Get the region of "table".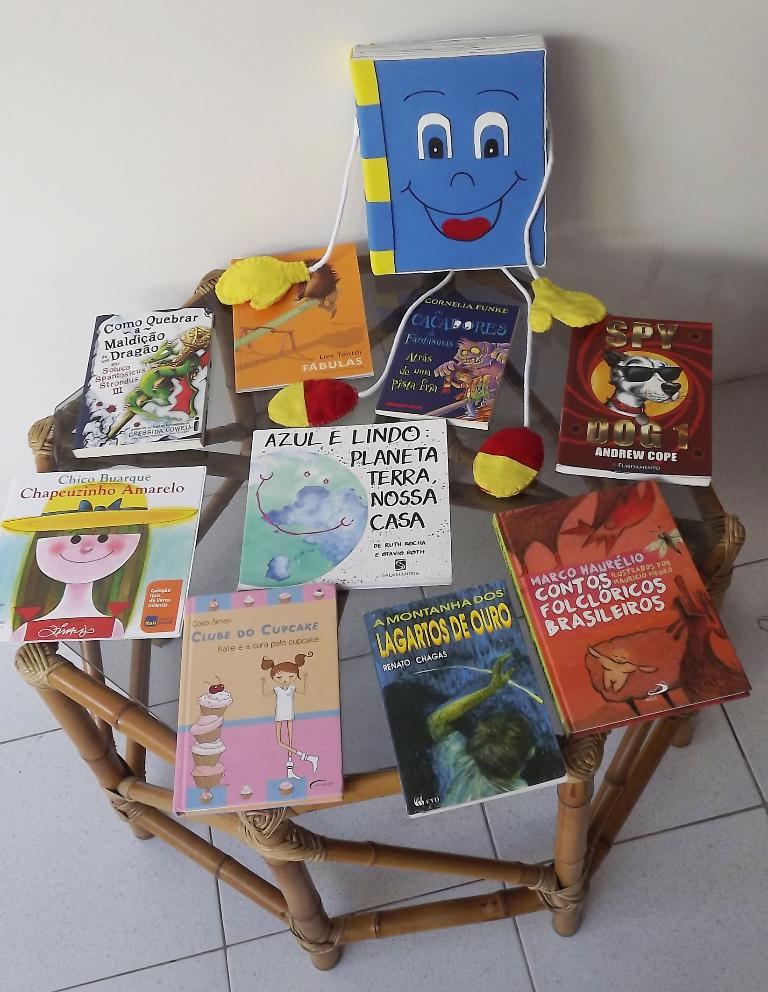
select_region(0, 238, 733, 978).
